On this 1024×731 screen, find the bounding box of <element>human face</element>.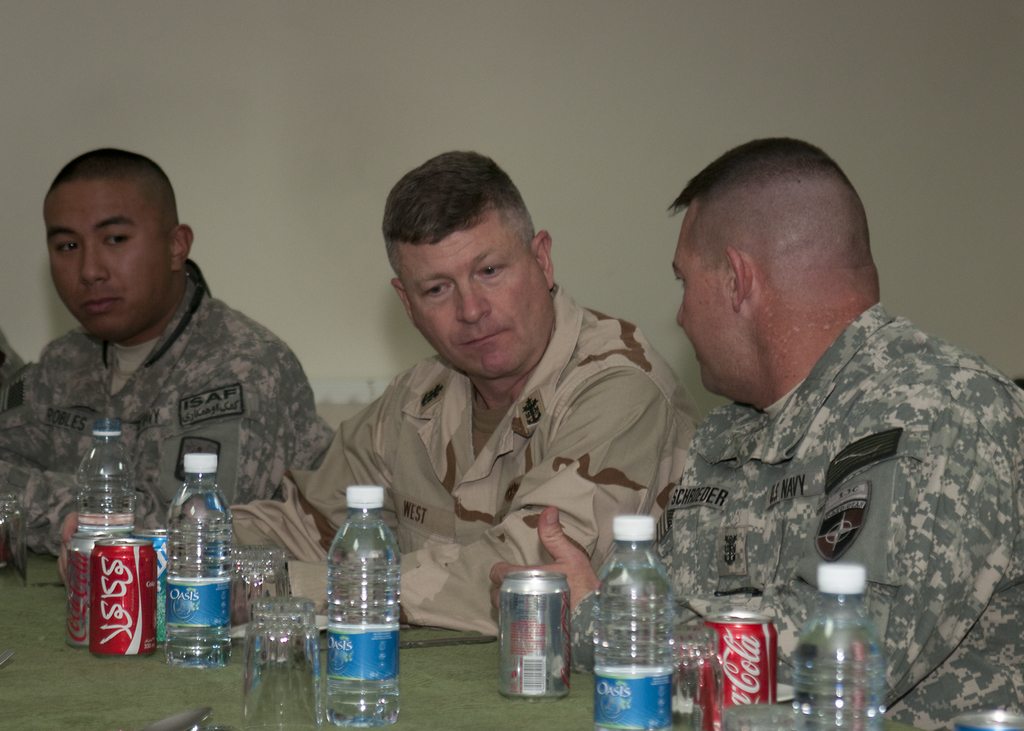
Bounding box: rect(673, 201, 729, 395).
